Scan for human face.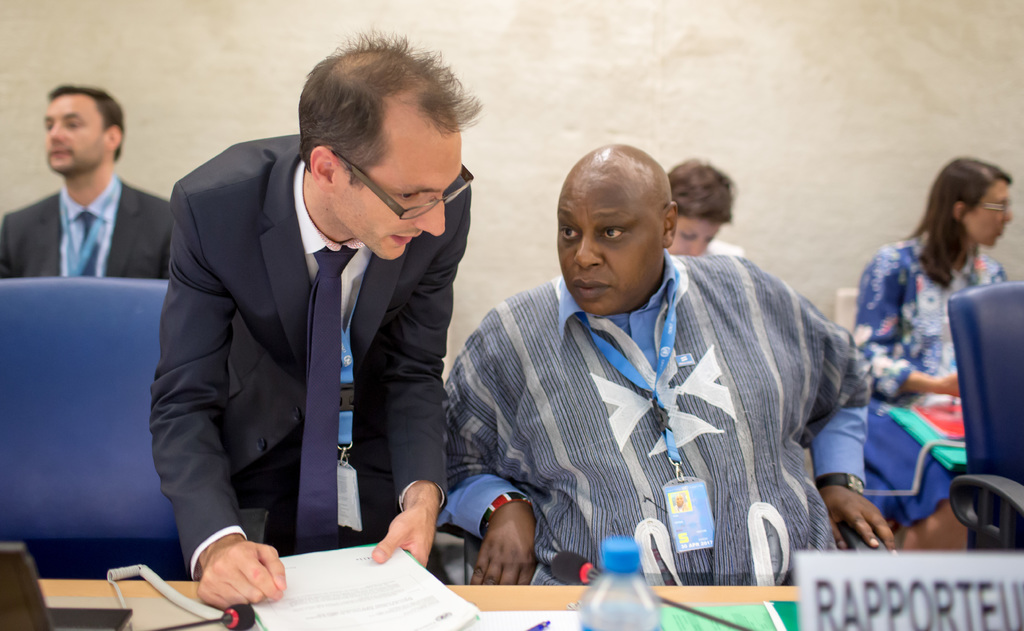
Scan result: <box>334,137,463,260</box>.
